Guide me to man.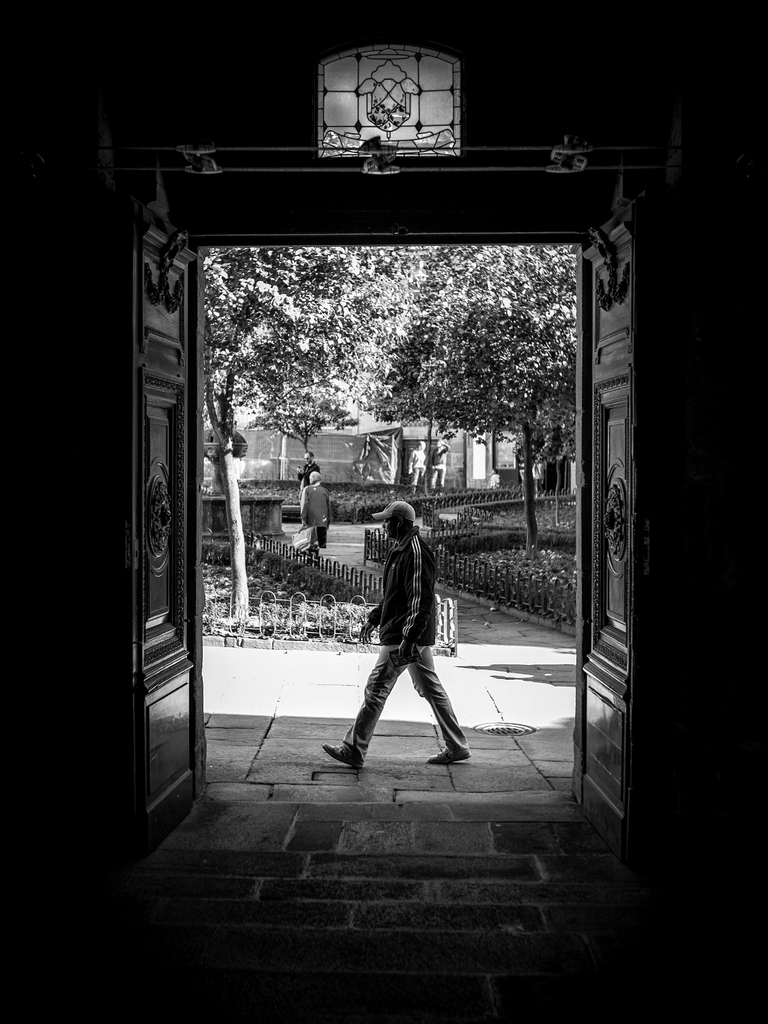
Guidance: <bbox>324, 493, 477, 805</bbox>.
